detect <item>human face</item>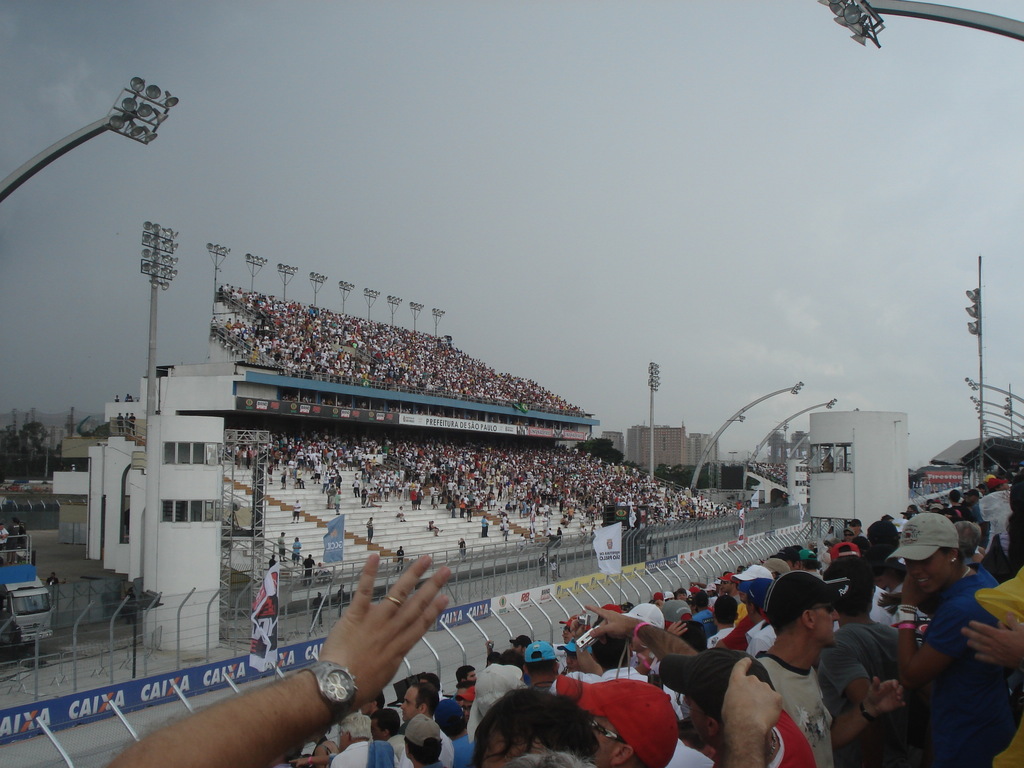
x1=907 y1=547 x2=947 y2=595
